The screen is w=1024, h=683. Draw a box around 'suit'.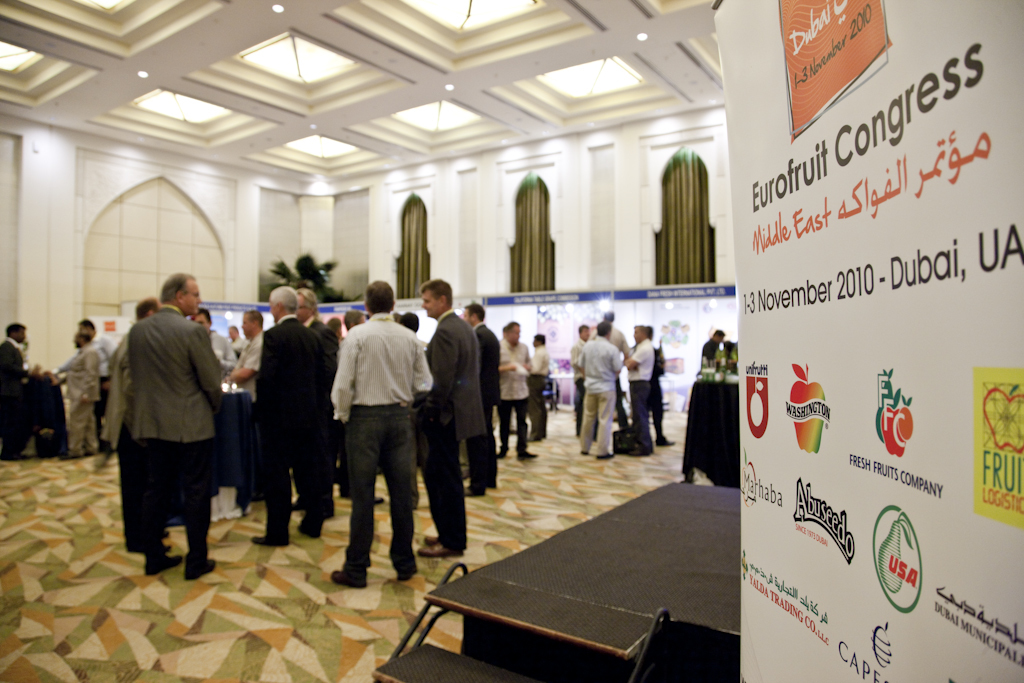
locate(296, 320, 339, 511).
